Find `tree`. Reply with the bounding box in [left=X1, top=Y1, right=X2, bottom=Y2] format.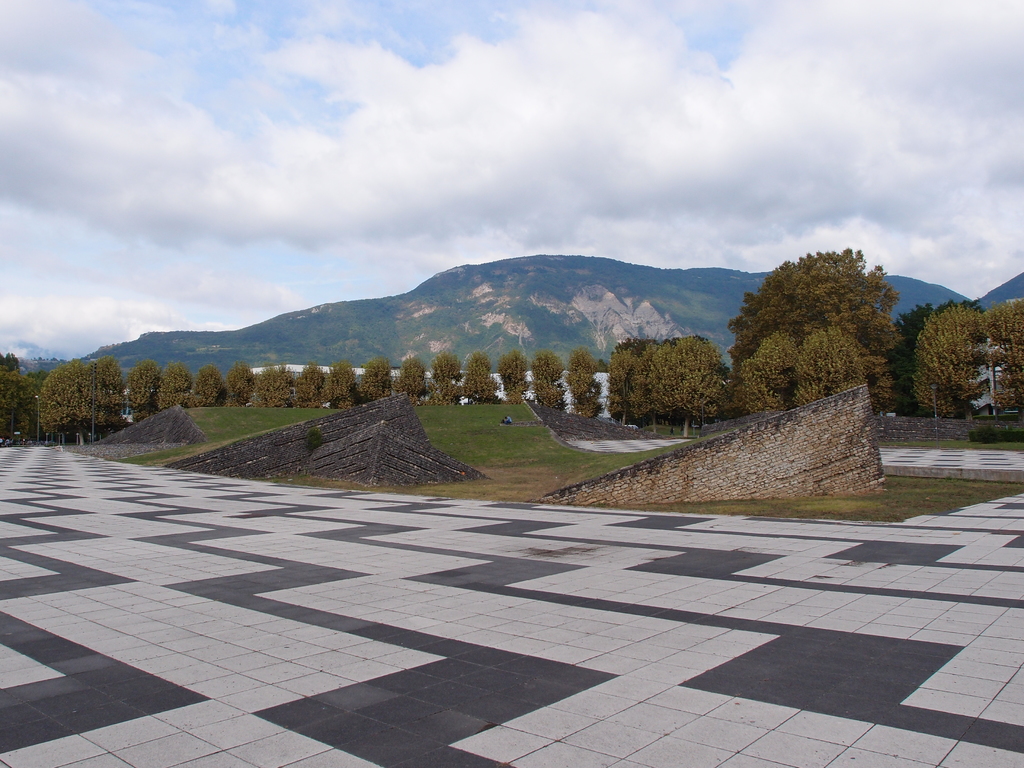
[left=976, top=298, right=1023, bottom=417].
